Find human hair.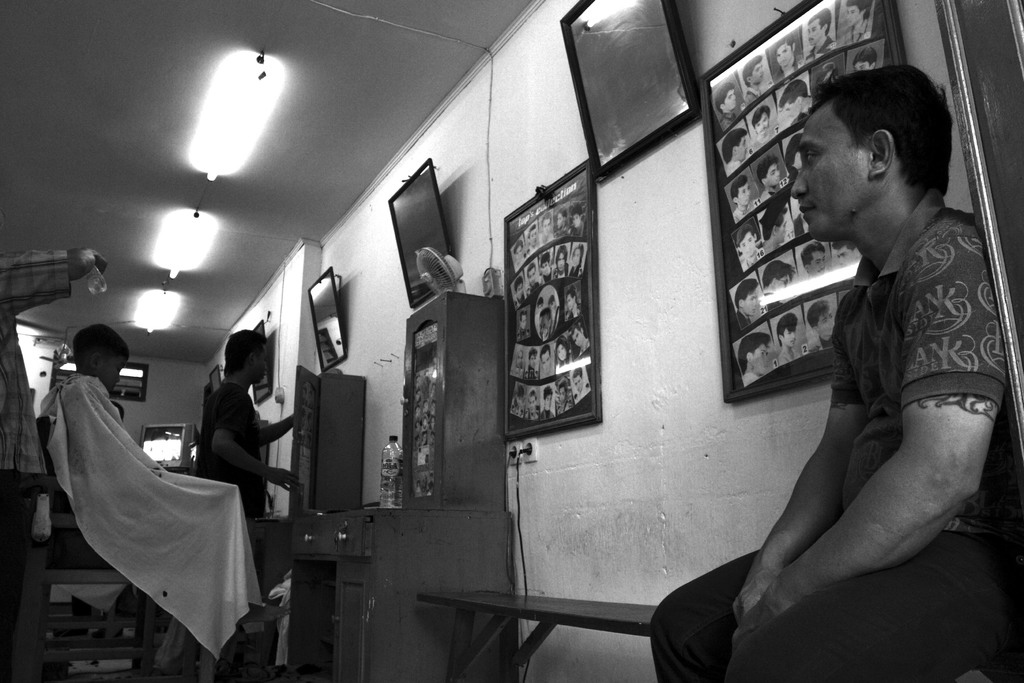
pyautogui.locateOnScreen(511, 242, 522, 257).
